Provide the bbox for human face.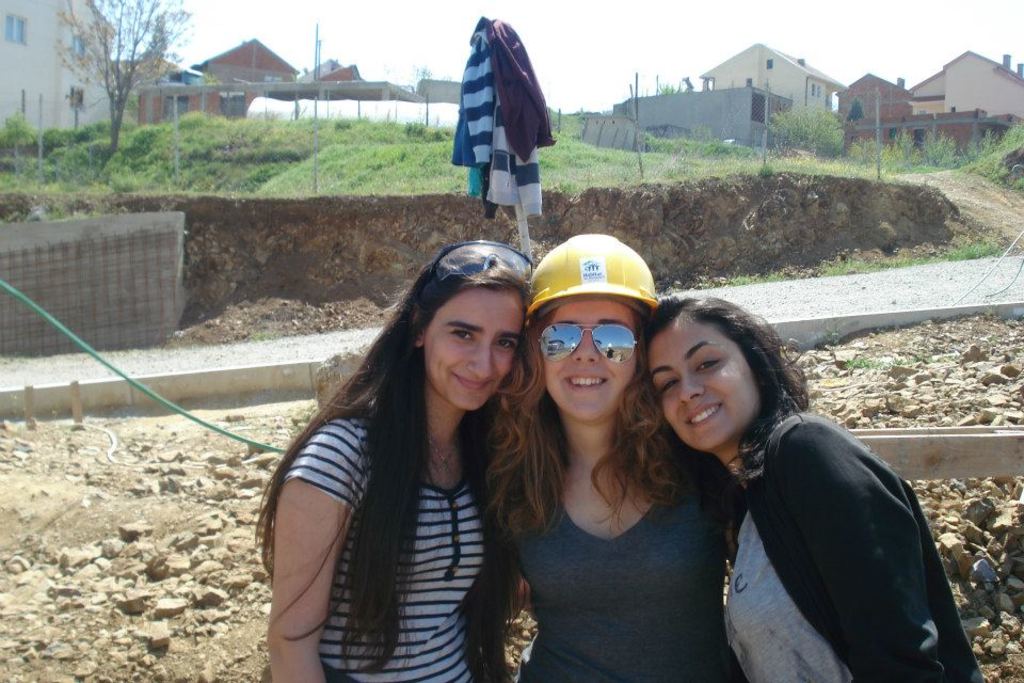
bbox=[652, 318, 764, 450].
